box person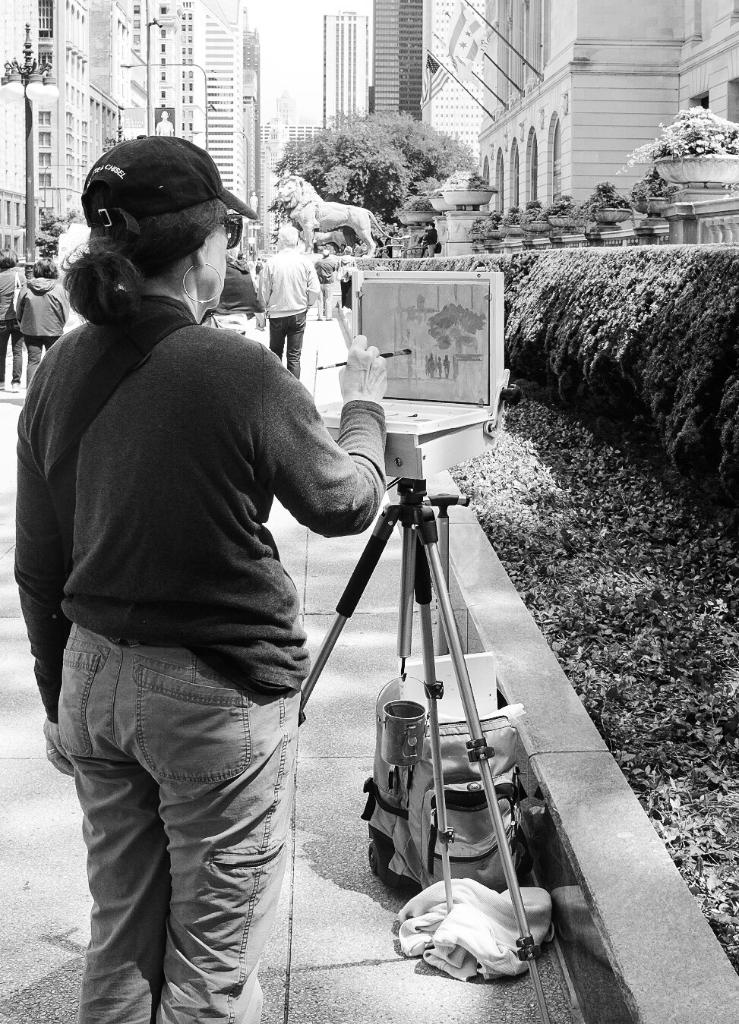
(68, 121, 419, 1007)
